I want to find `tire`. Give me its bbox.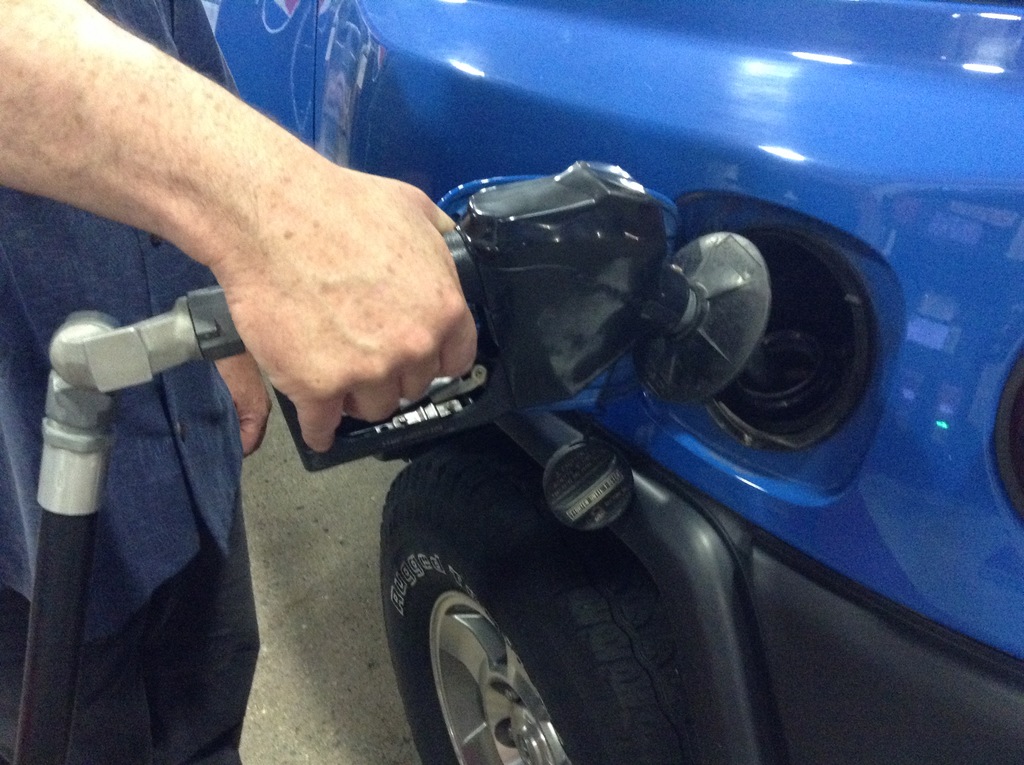
bbox(382, 503, 742, 764).
